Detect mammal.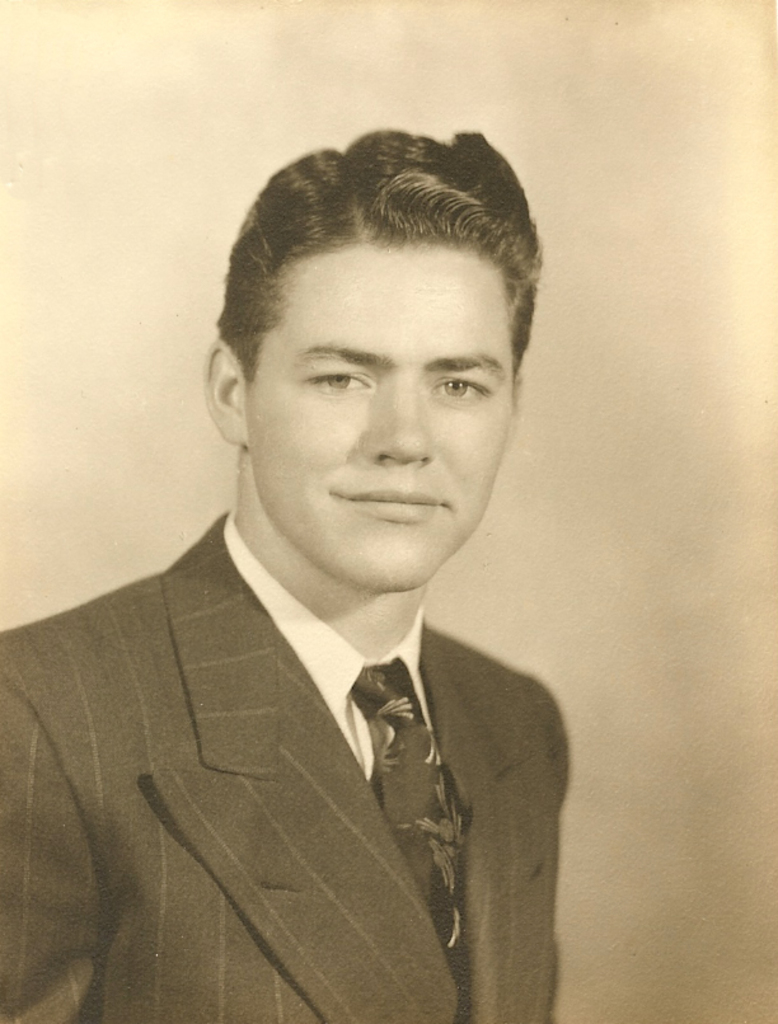
Detected at 0,127,563,1023.
